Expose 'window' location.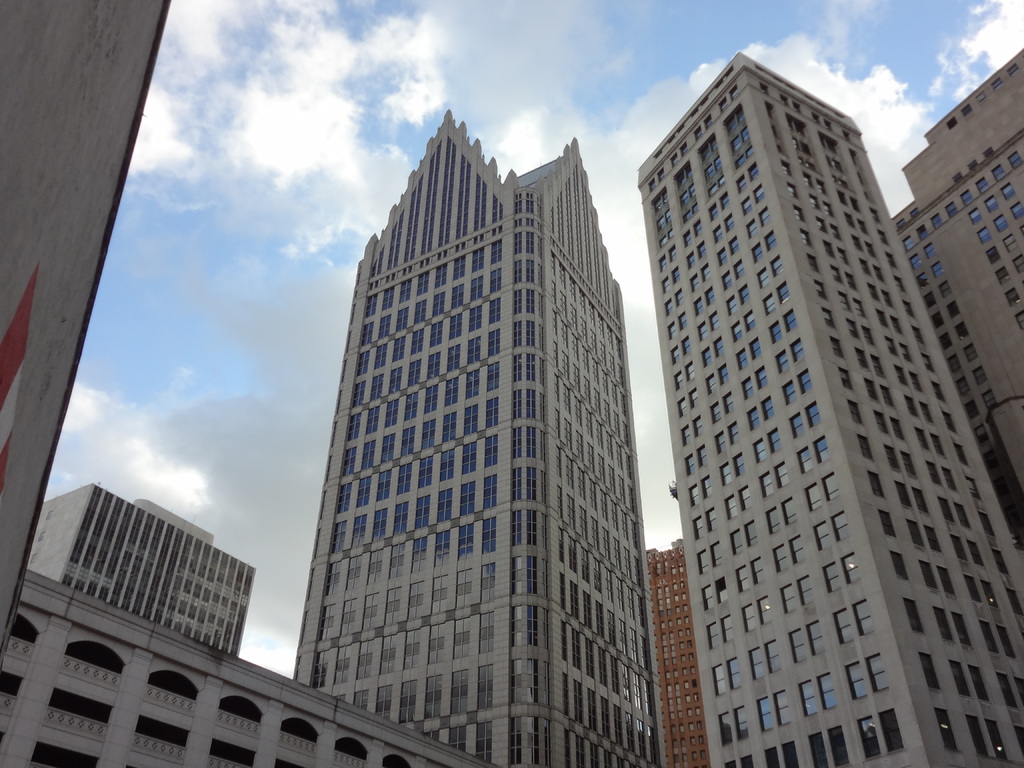
Exposed at detection(744, 373, 755, 407).
